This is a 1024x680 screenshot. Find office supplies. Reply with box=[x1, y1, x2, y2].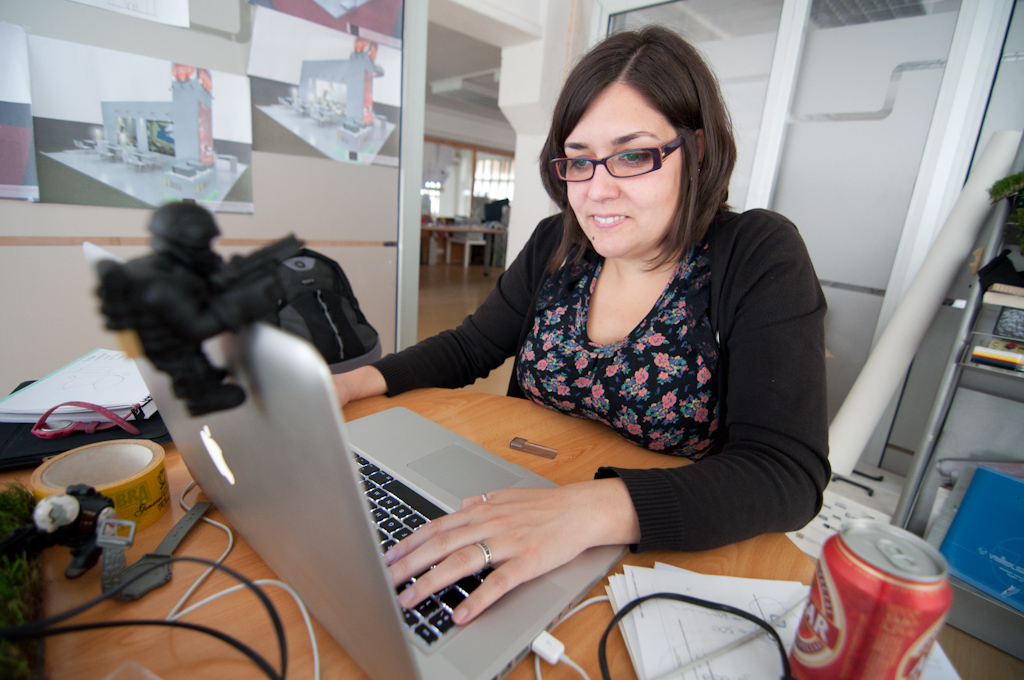
box=[943, 462, 1023, 621].
